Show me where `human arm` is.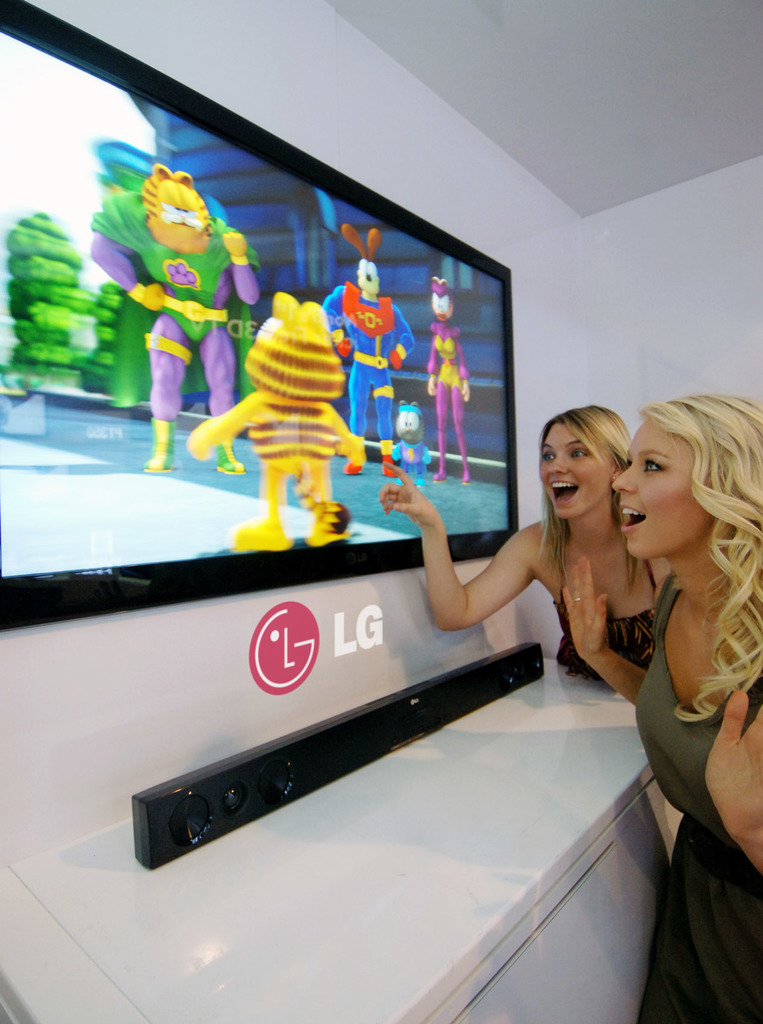
`human arm` is at BBox(375, 465, 533, 632).
